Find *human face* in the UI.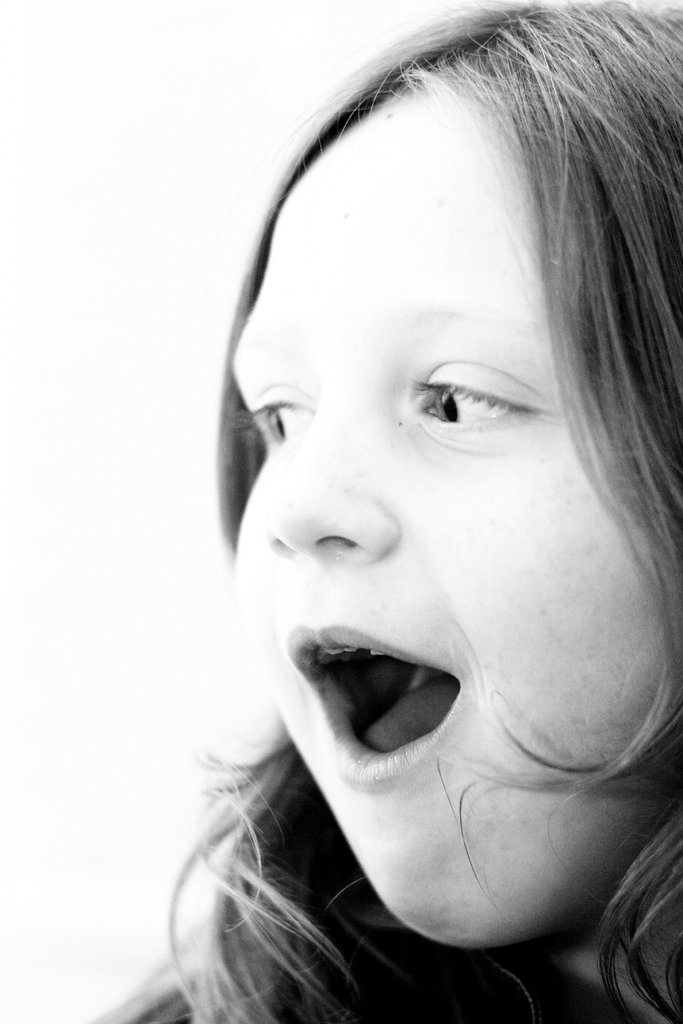
UI element at locate(224, 82, 669, 955).
